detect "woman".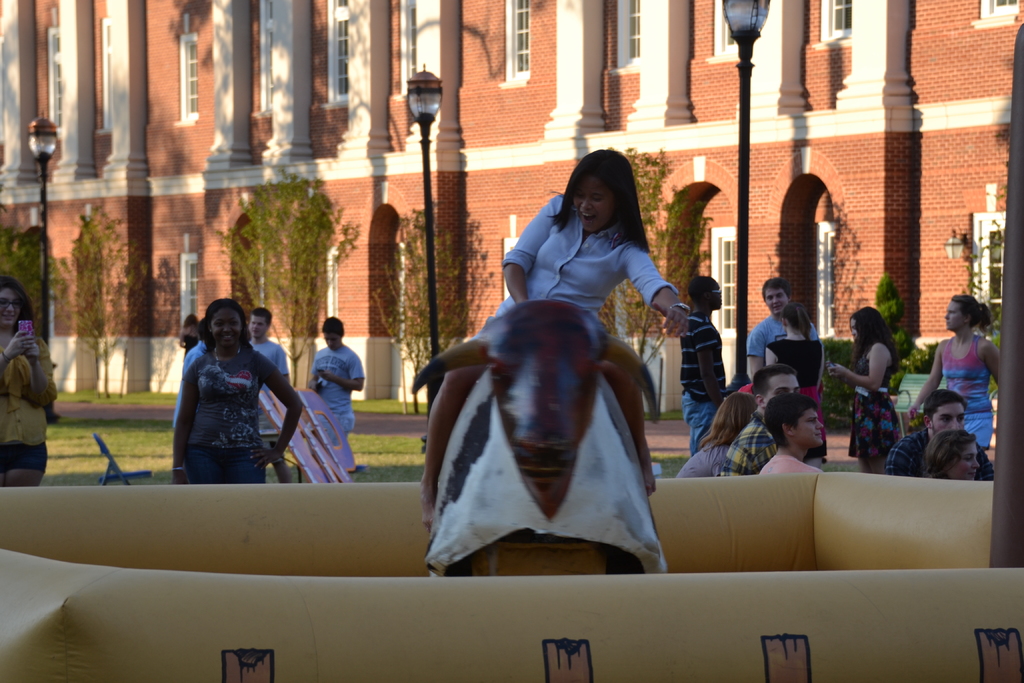
Detected at [904,288,995,454].
